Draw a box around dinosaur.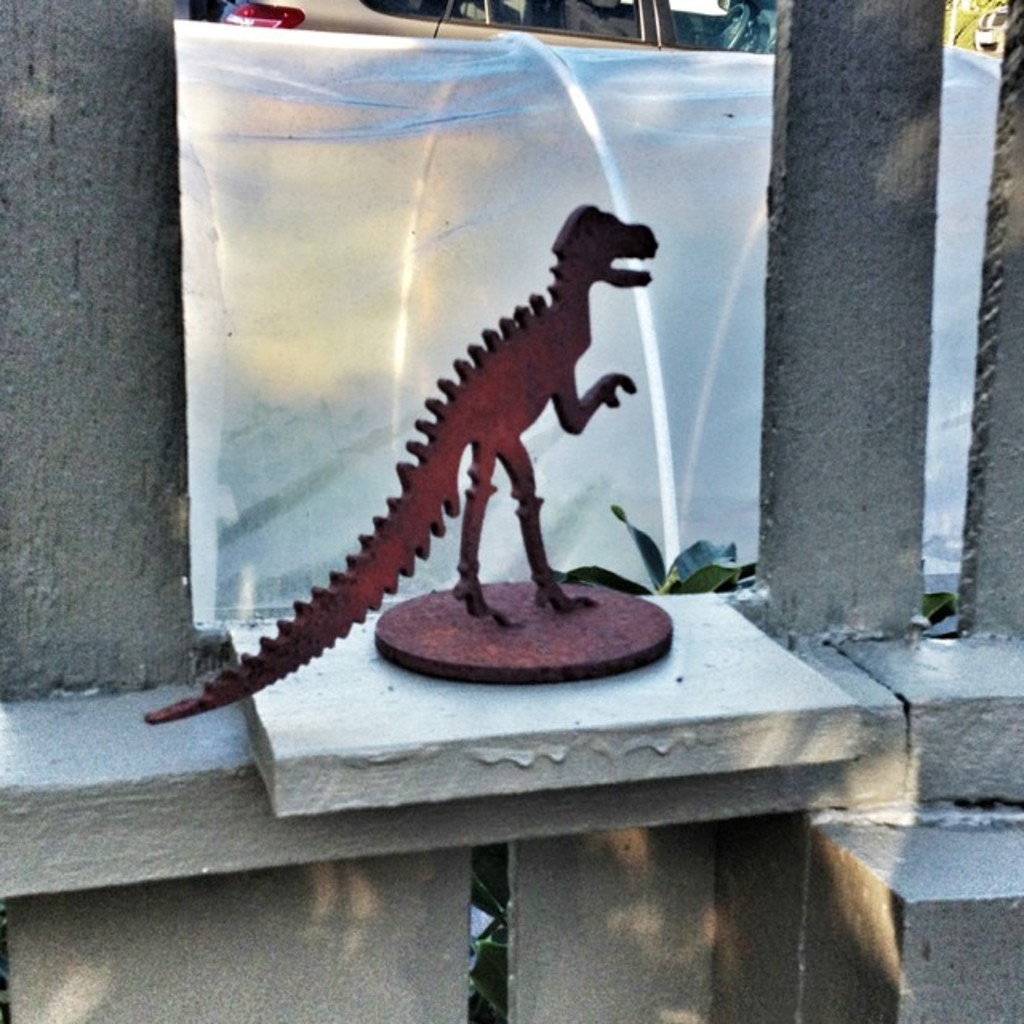
<bbox>142, 200, 659, 730</bbox>.
